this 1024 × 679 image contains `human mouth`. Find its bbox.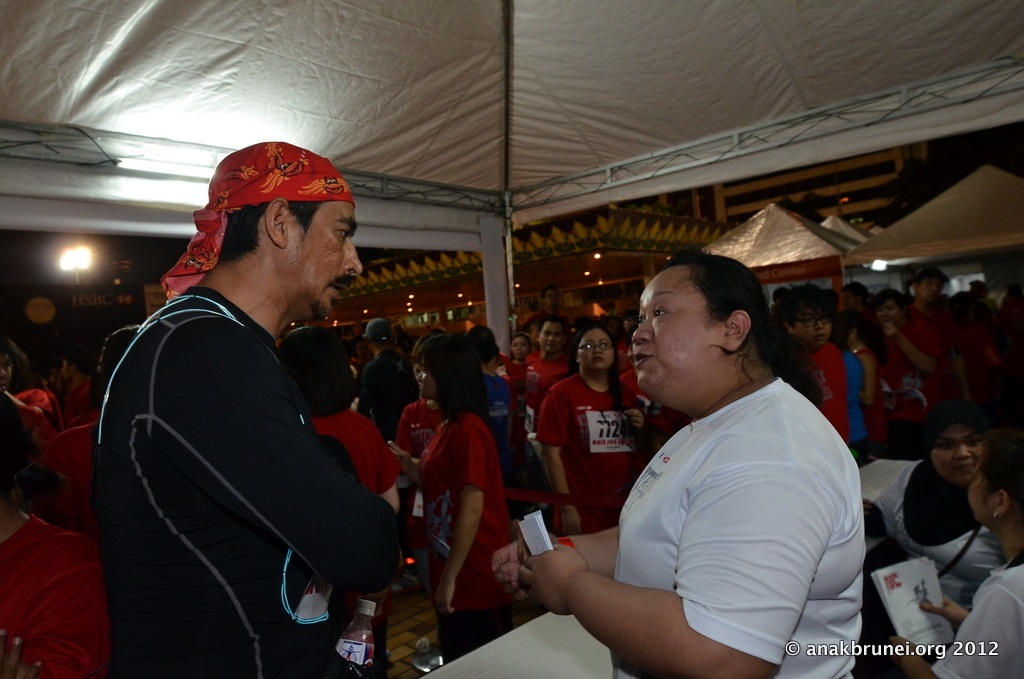
select_region(324, 276, 354, 302).
